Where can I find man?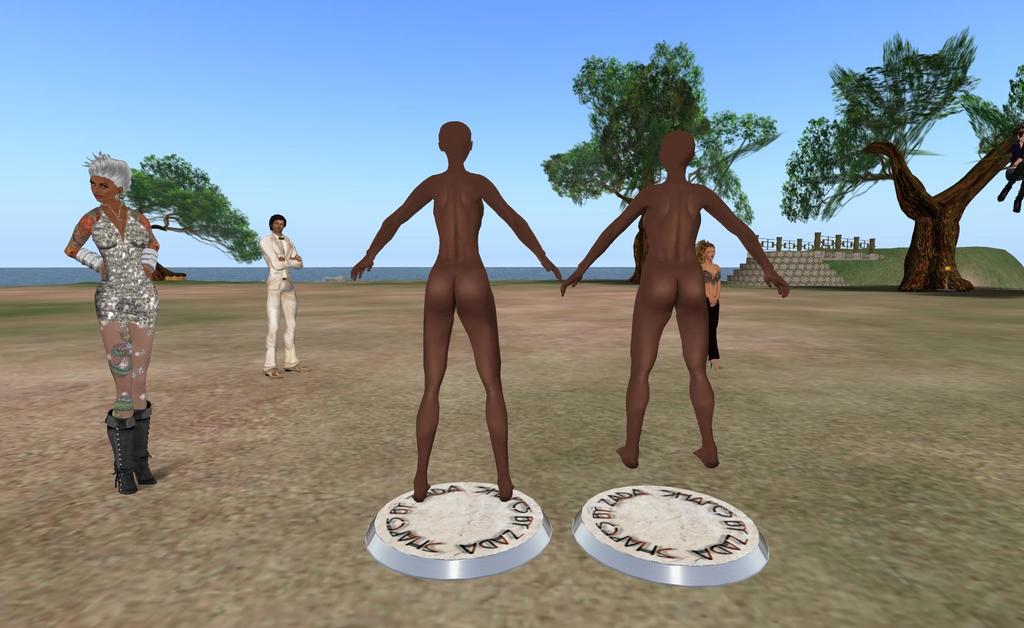
You can find it at crop(355, 121, 570, 499).
